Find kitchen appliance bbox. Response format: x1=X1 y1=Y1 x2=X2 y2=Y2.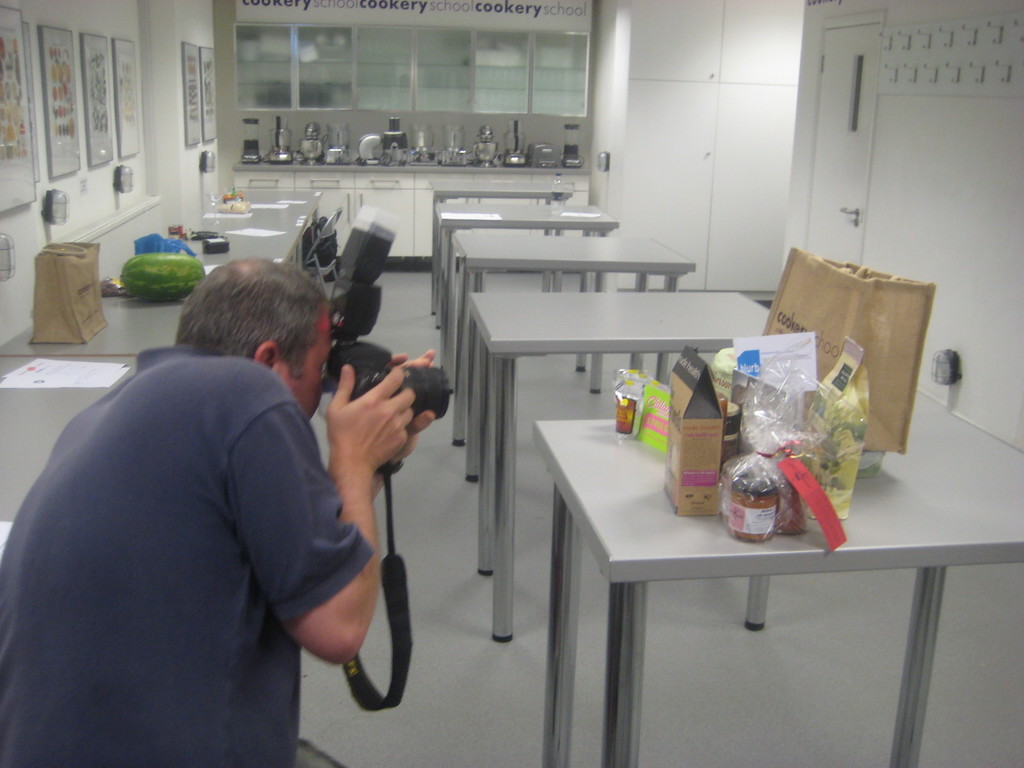
x1=114 y1=256 x2=211 y2=306.
